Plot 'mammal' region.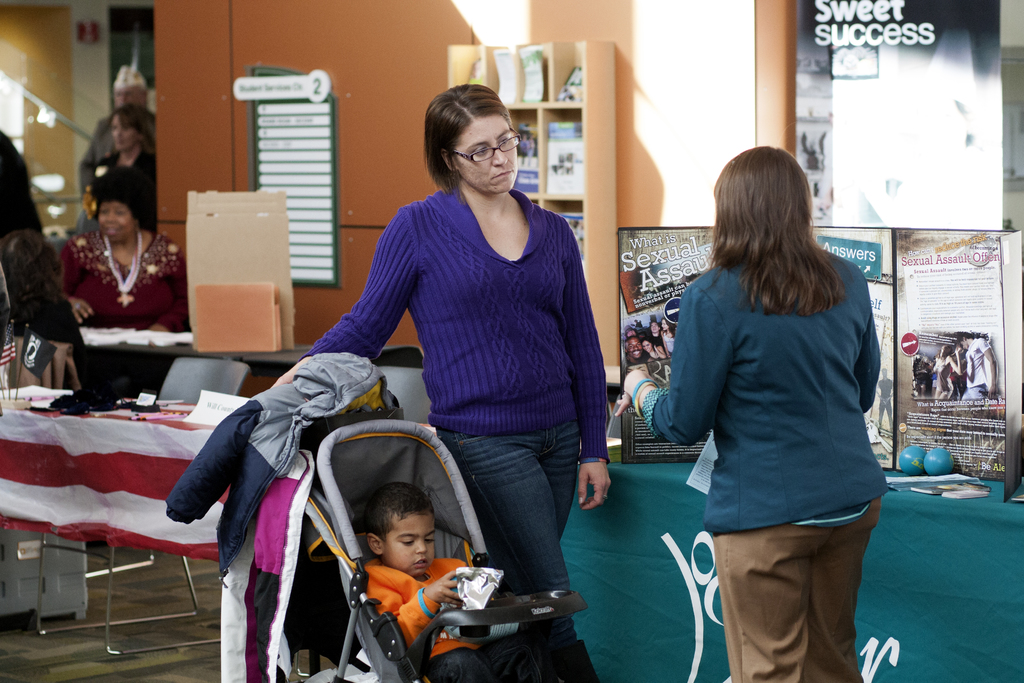
Plotted at left=83, top=60, right=163, bottom=195.
